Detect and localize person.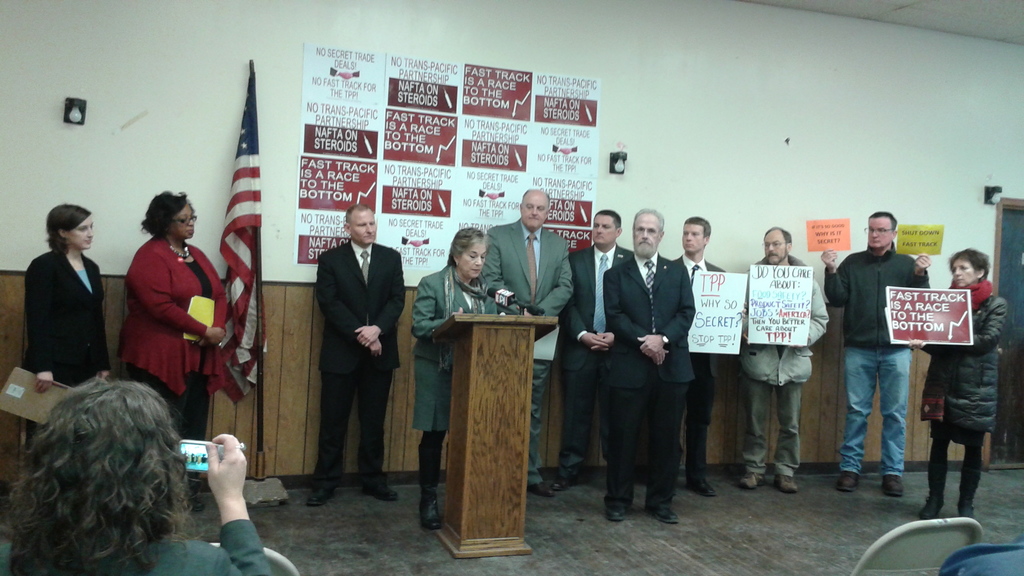
Localized at l=917, t=248, r=1011, b=521.
